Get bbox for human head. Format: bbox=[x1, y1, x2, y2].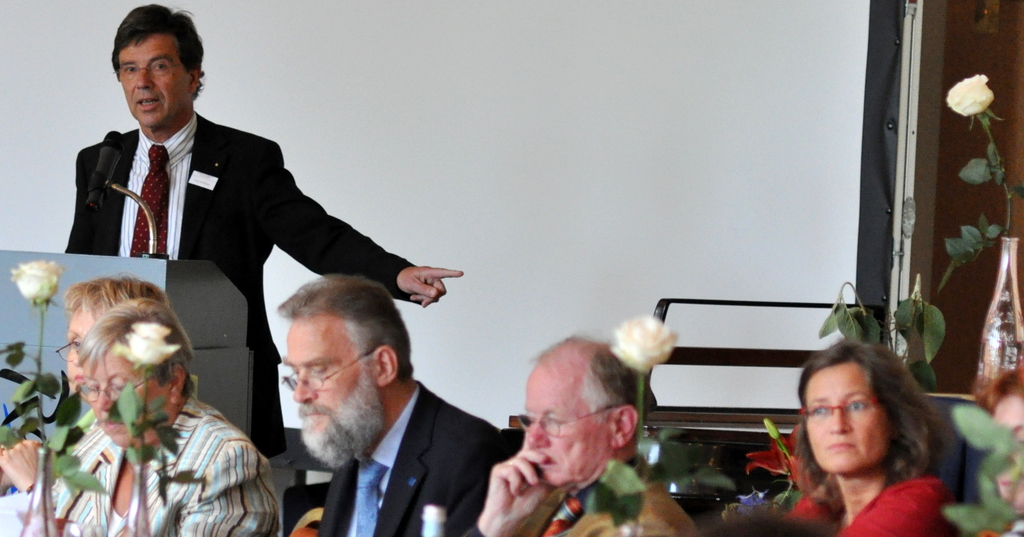
bbox=[76, 293, 198, 451].
